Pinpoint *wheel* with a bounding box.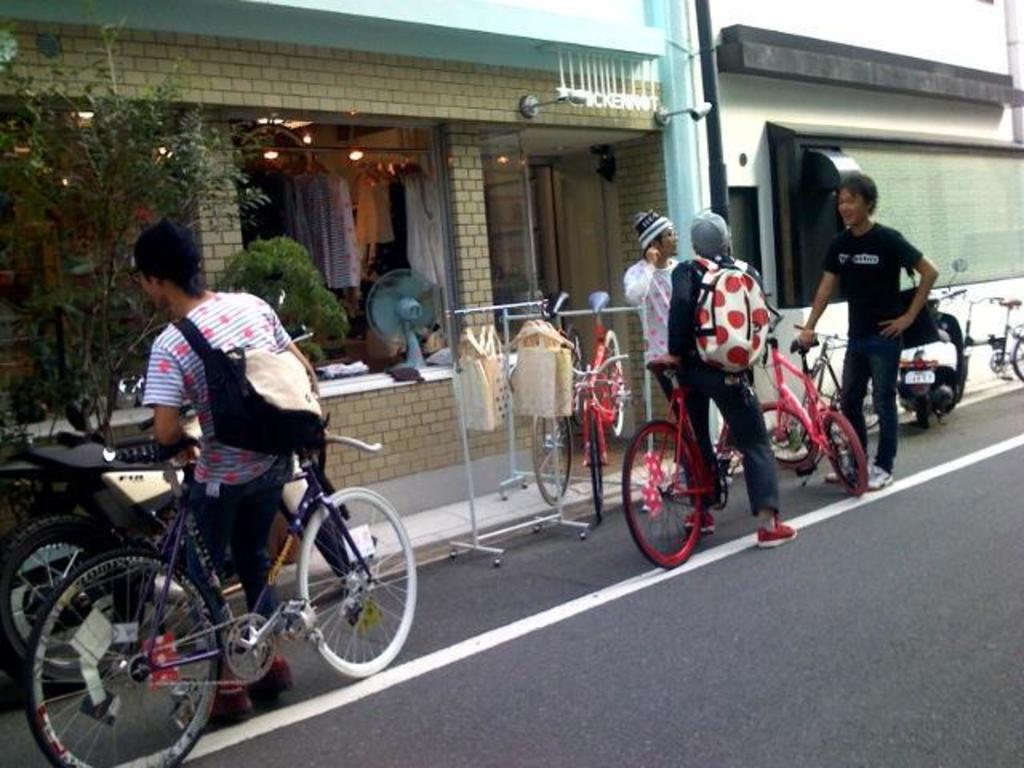
{"left": 21, "top": 552, "right": 216, "bottom": 766}.
